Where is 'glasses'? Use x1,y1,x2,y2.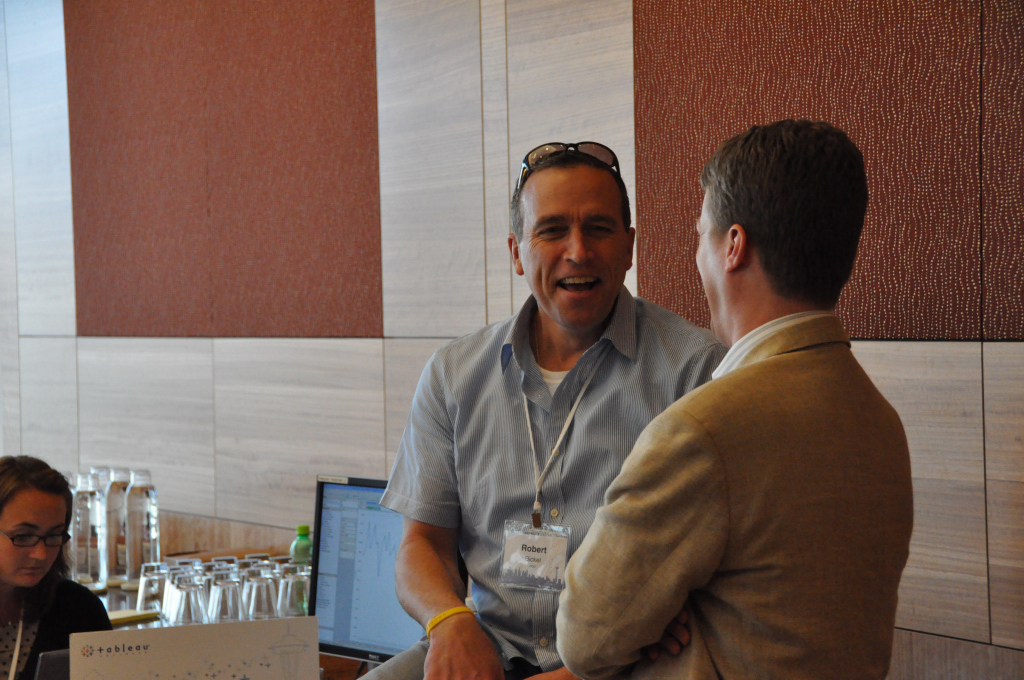
2,529,74,545.
